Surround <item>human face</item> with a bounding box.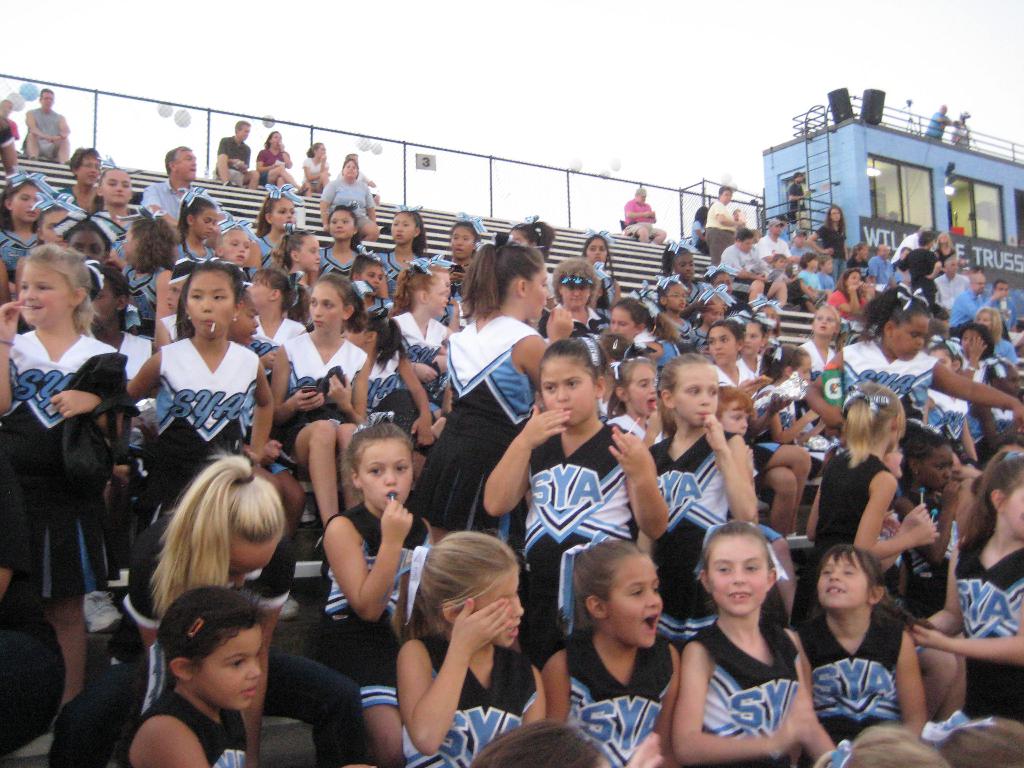
select_region(674, 373, 724, 424).
